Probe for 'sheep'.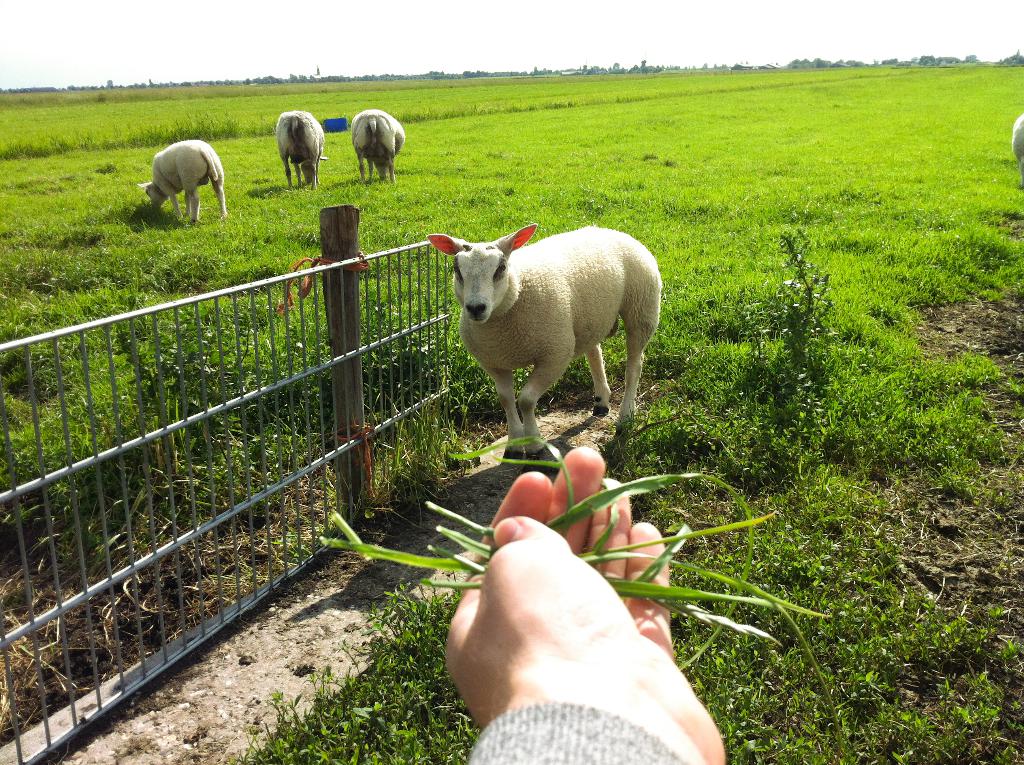
Probe result: (left=137, top=140, right=227, bottom=224).
